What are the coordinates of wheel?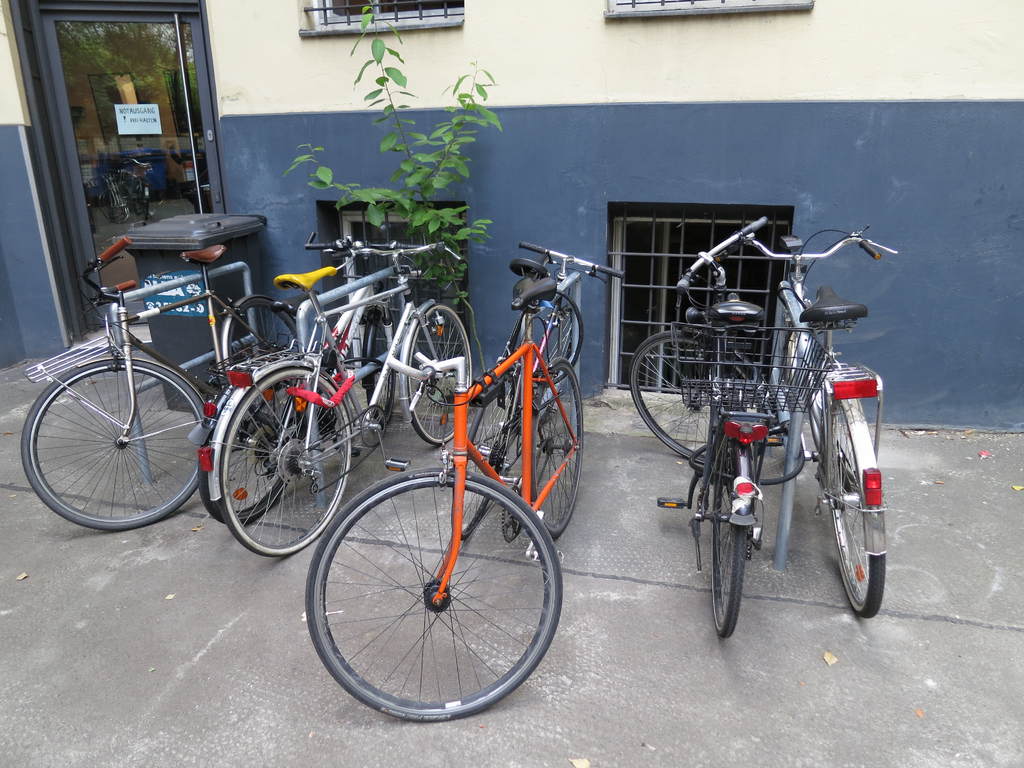
(left=19, top=360, right=204, bottom=529).
